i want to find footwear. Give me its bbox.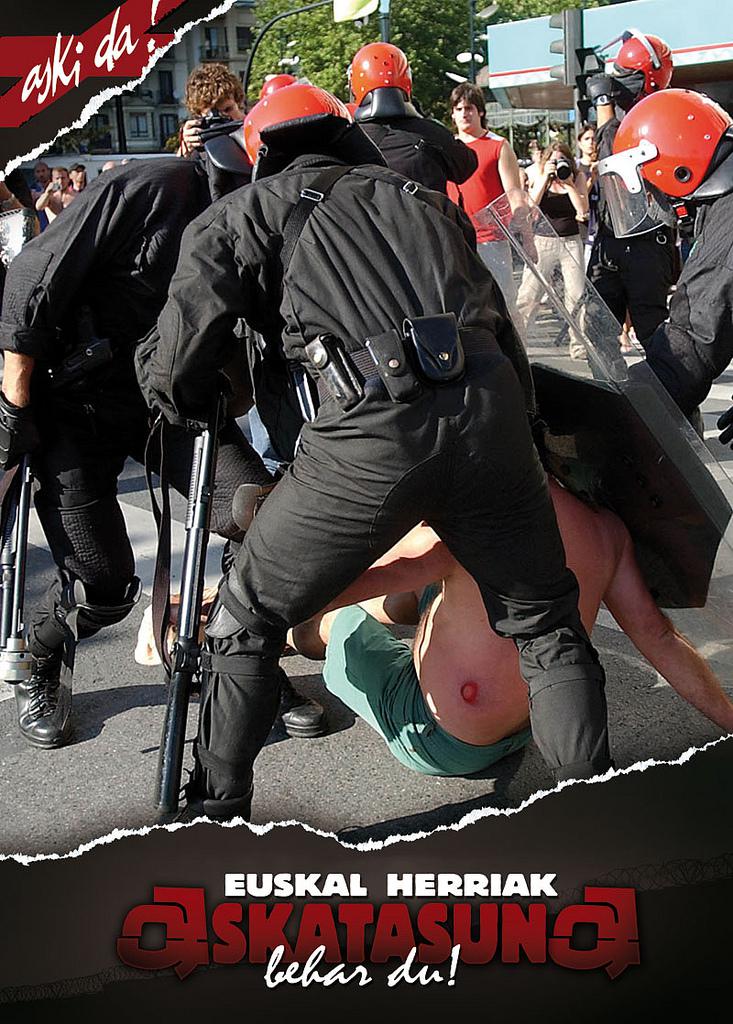
[9,566,90,767].
